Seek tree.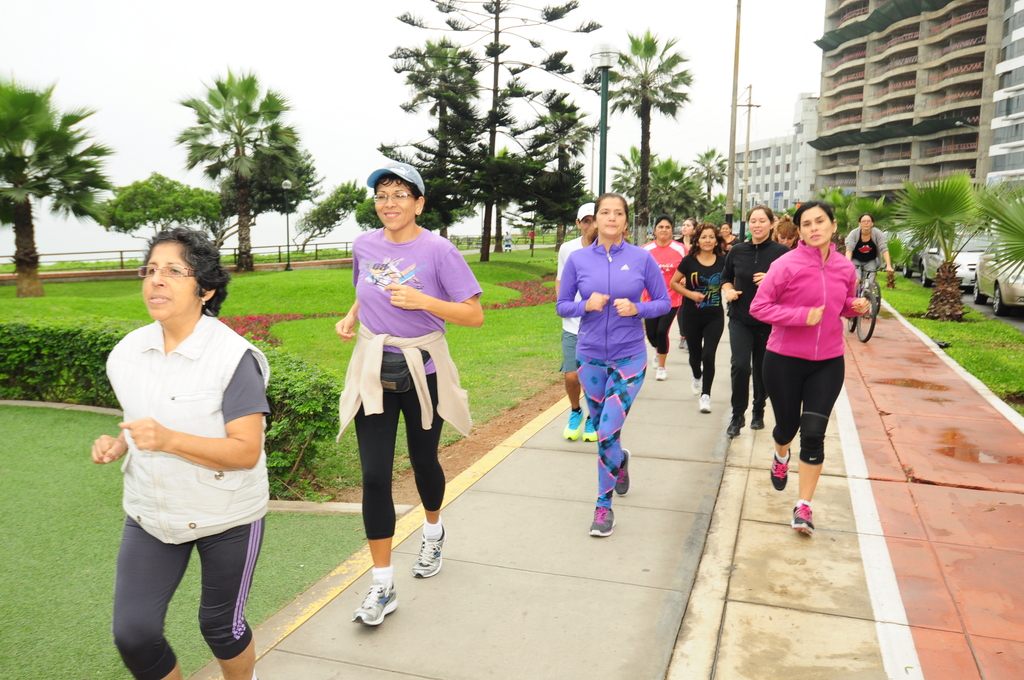
645,152,708,227.
